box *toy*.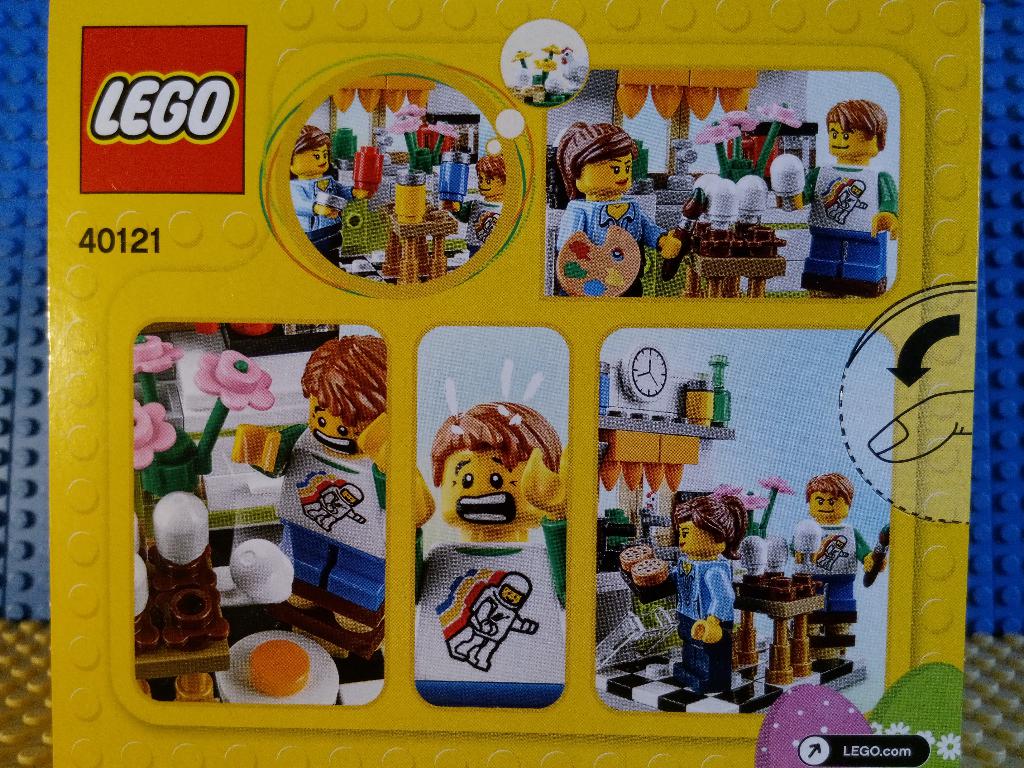
pyautogui.locateOnScreen(402, 393, 580, 698).
